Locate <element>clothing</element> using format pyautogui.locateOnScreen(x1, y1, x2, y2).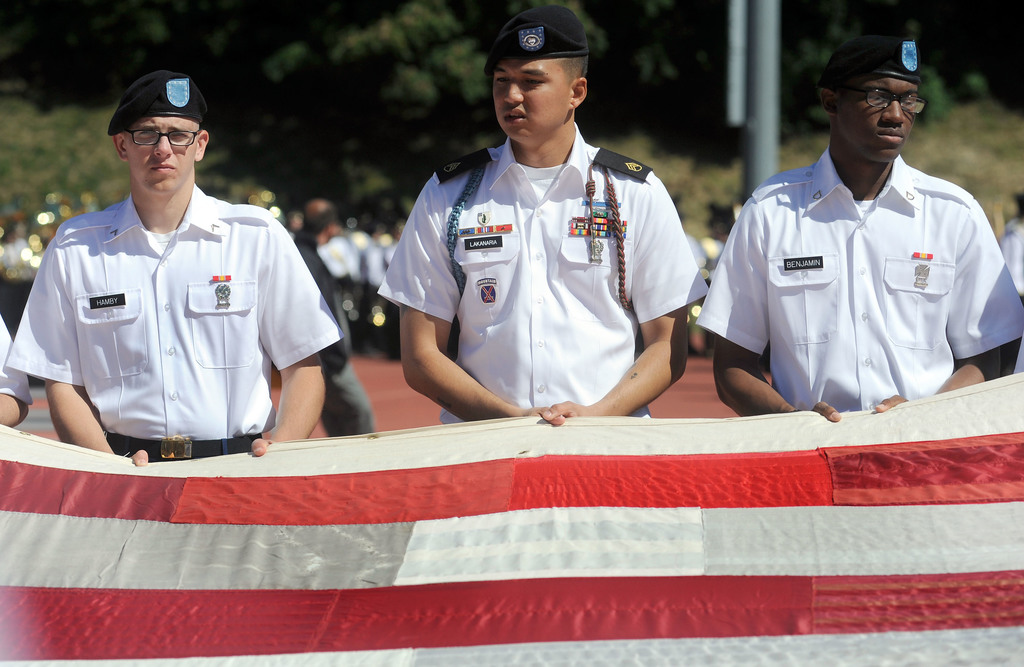
pyautogui.locateOnScreen(692, 143, 1023, 411).
